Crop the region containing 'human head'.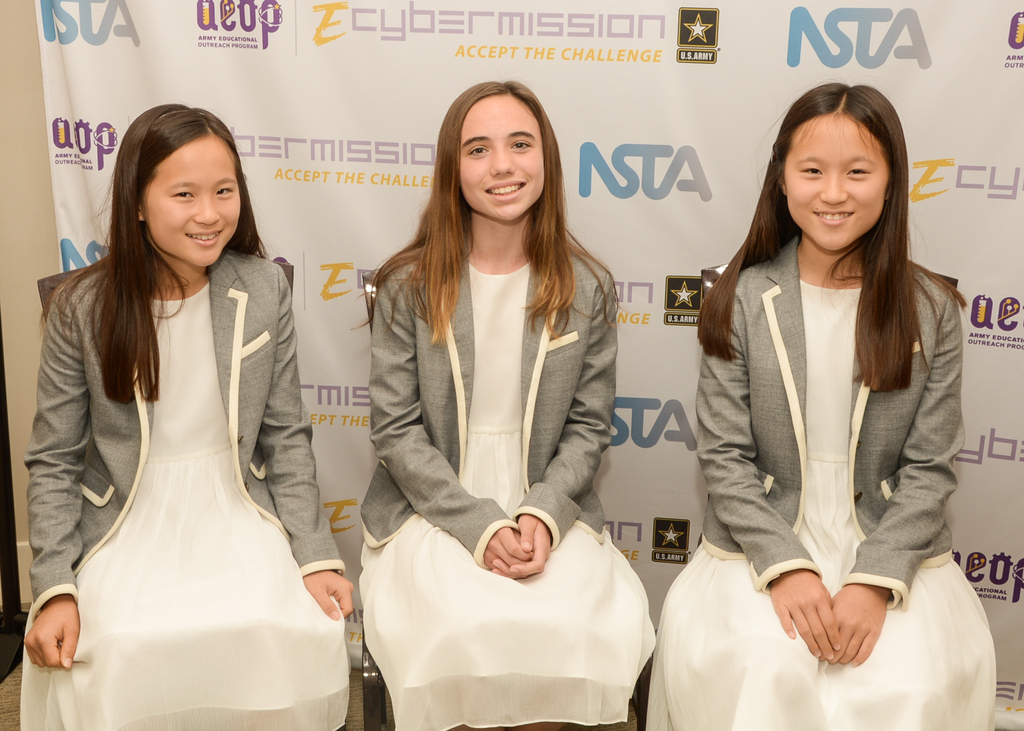
Crop region: (x1=430, y1=75, x2=563, y2=223).
